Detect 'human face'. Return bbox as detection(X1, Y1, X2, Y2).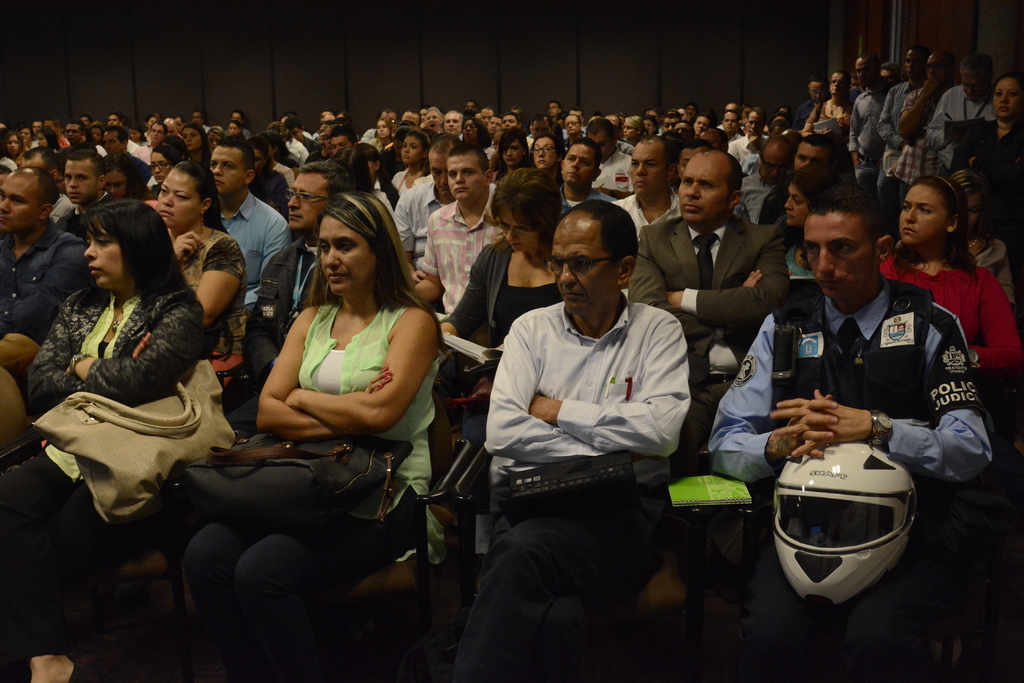
detection(147, 149, 172, 184).
